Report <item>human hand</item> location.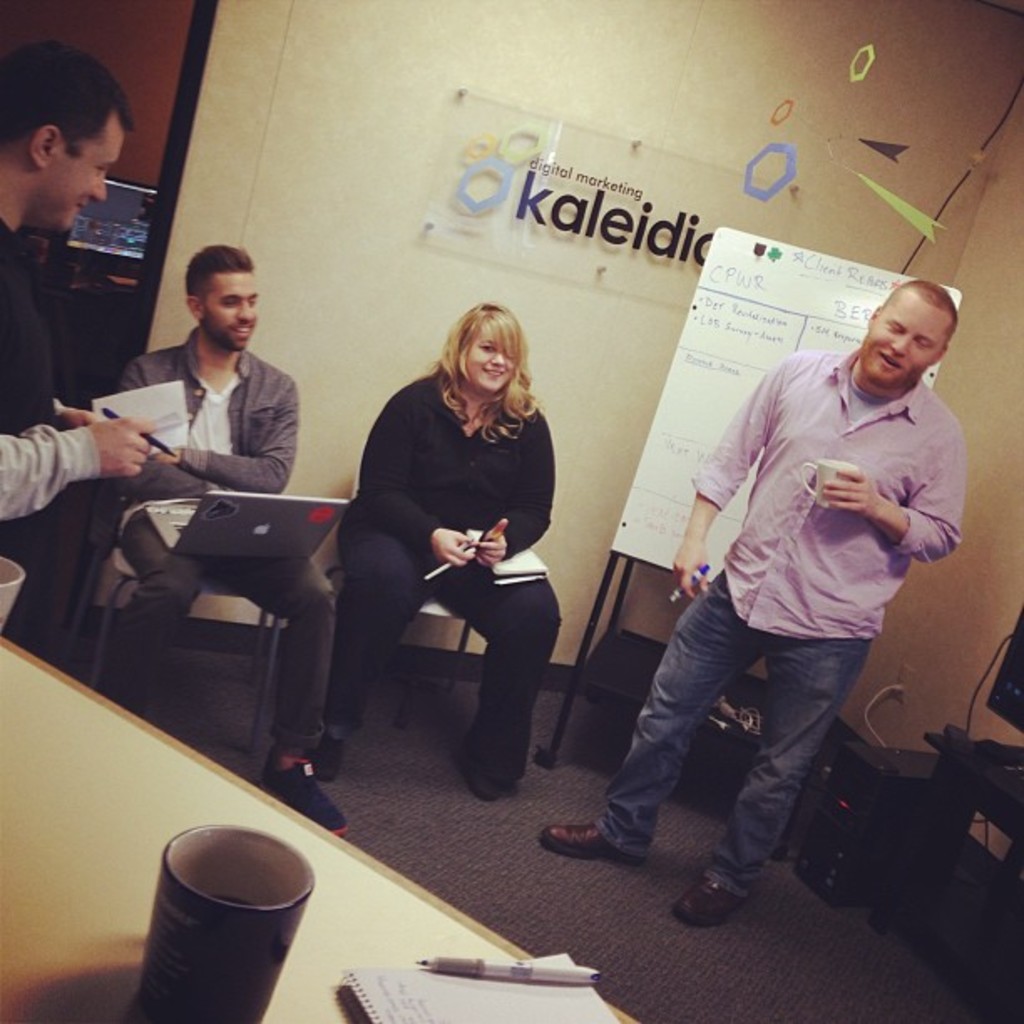
Report: (435,527,479,572).
